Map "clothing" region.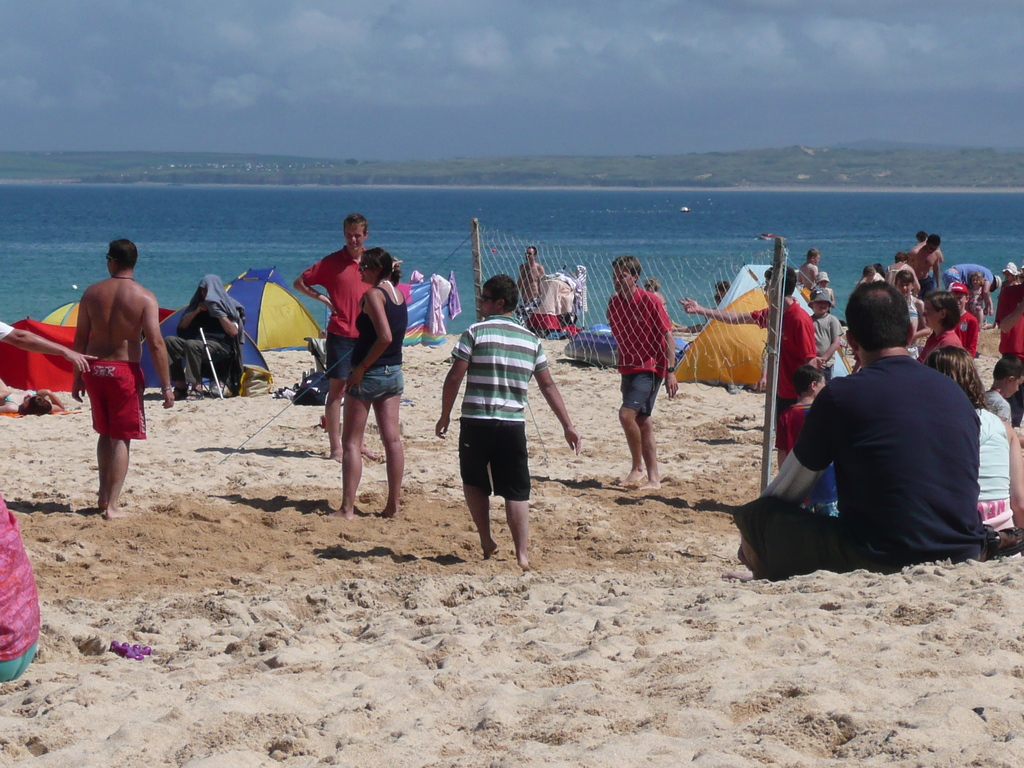
Mapped to 734:351:987:580.
